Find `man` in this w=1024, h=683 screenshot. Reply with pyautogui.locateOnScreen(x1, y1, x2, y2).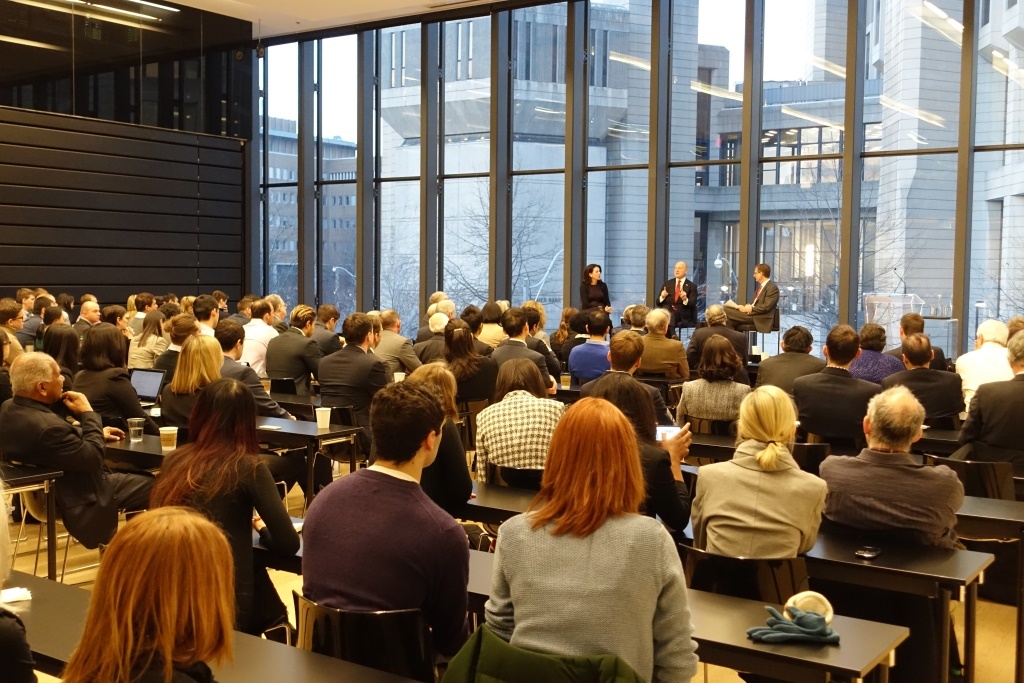
pyautogui.locateOnScreen(489, 308, 558, 397).
